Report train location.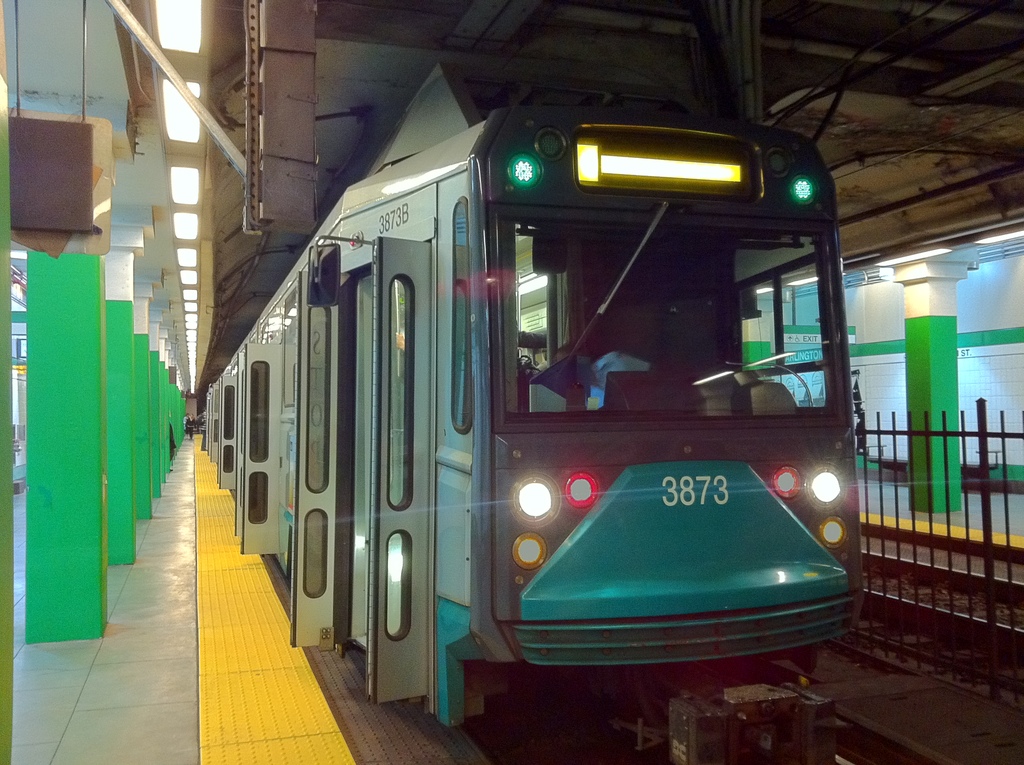
Report: [left=202, top=63, right=876, bottom=764].
